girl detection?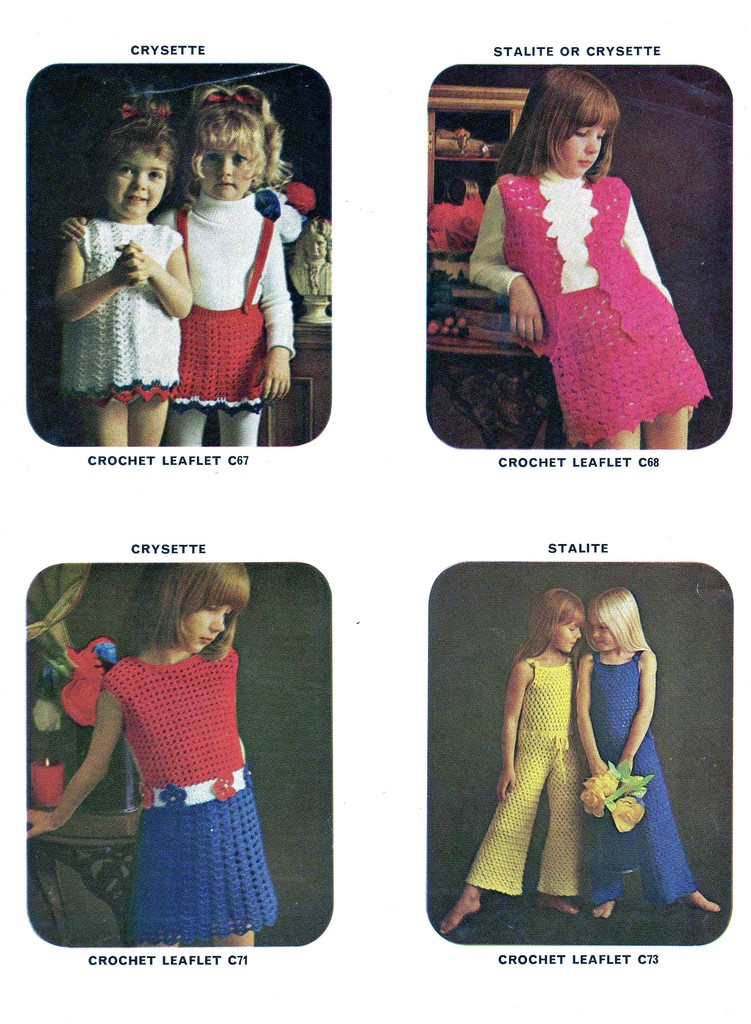
<bbox>443, 584, 585, 936</bbox>
